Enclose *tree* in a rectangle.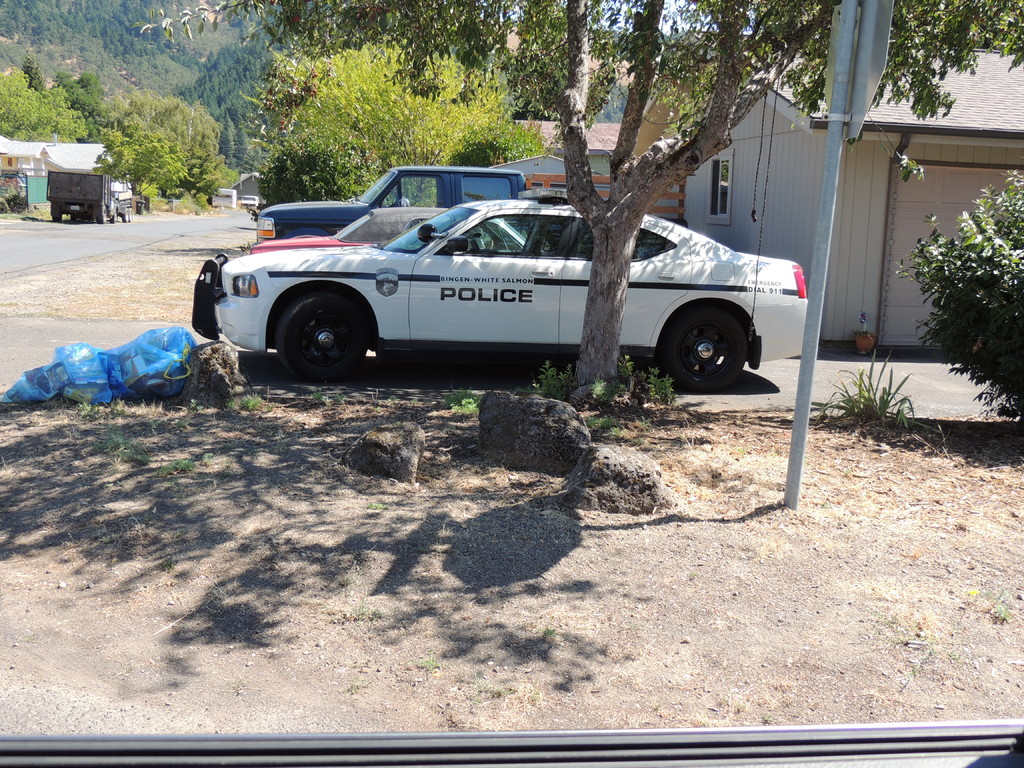
bbox=(0, 63, 87, 142).
